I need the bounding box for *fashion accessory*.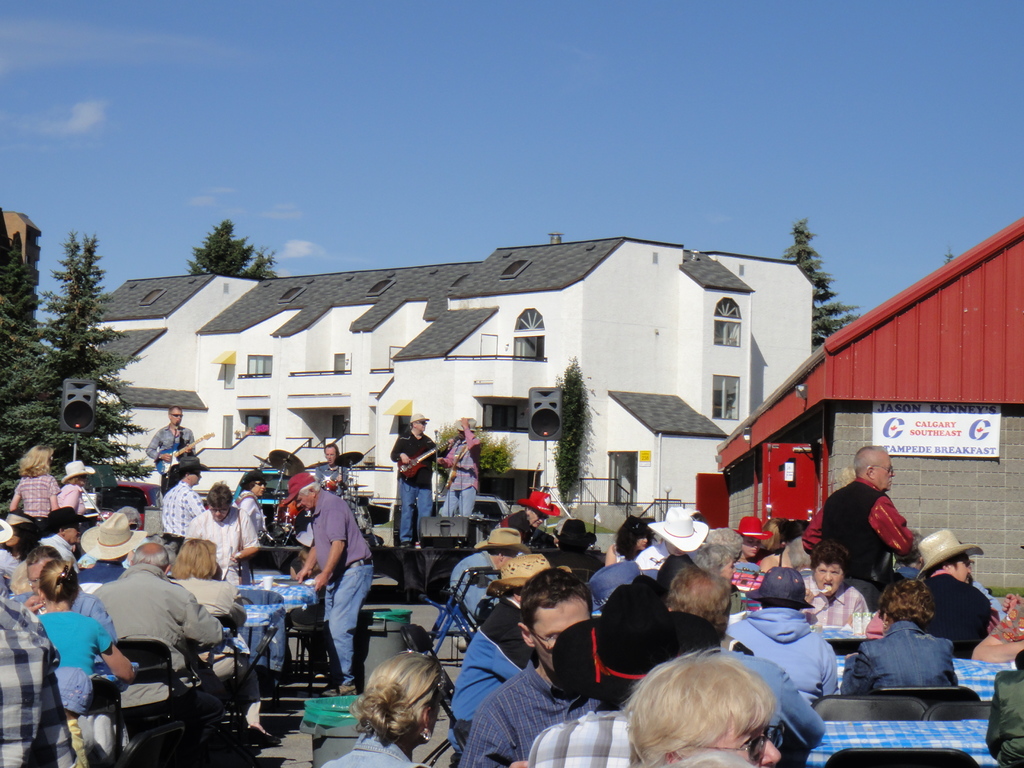
Here it is: BBox(179, 456, 210, 470).
